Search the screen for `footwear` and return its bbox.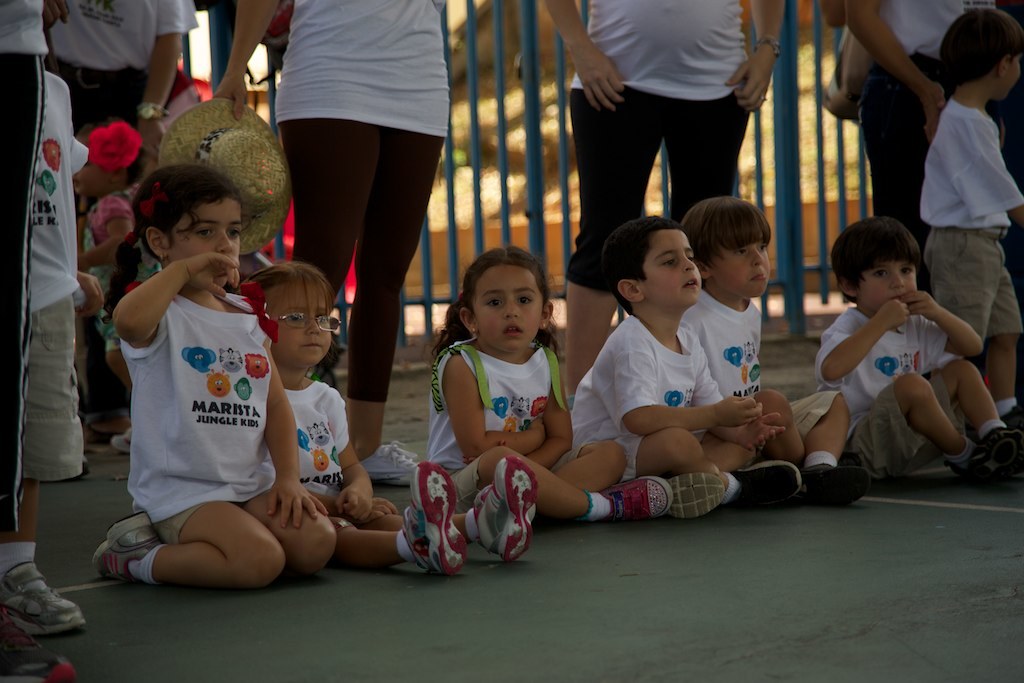
Found: detection(726, 458, 805, 511).
